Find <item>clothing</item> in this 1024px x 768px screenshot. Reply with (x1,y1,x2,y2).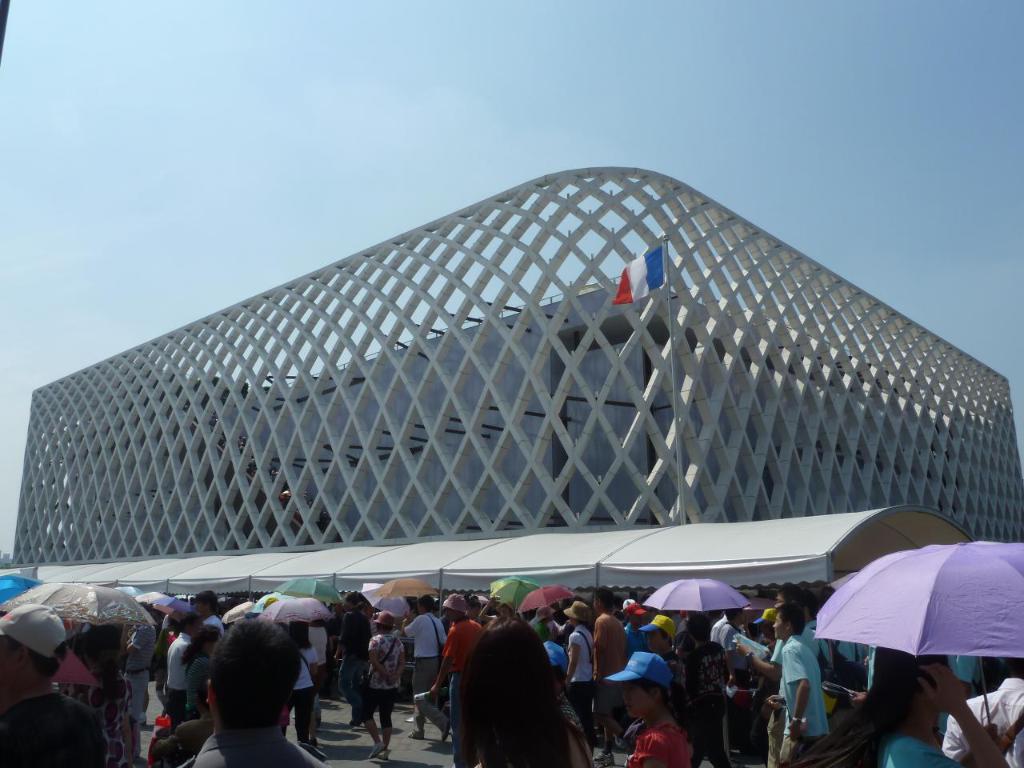
(765,619,833,767).
